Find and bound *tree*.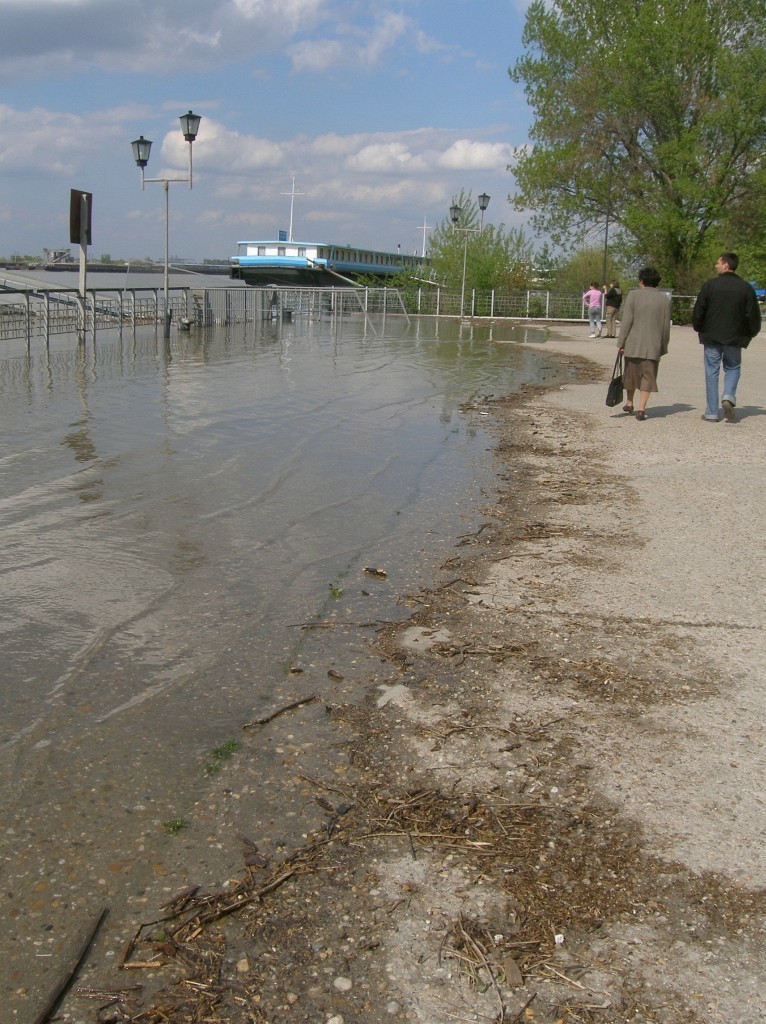
Bound: crop(424, 189, 525, 292).
